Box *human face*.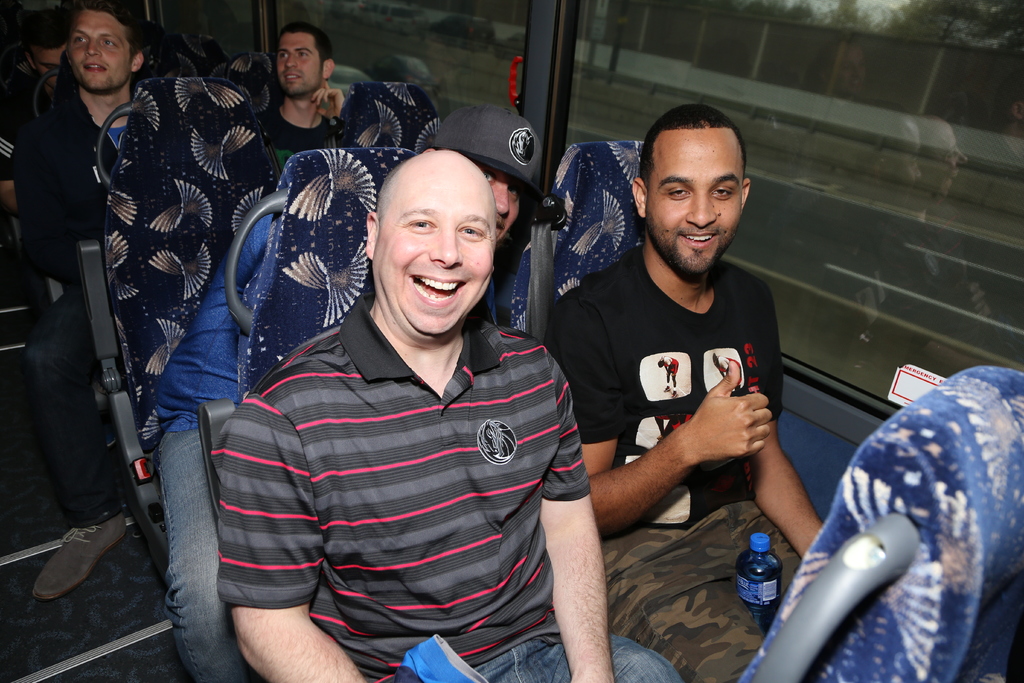
locate(372, 174, 493, 336).
